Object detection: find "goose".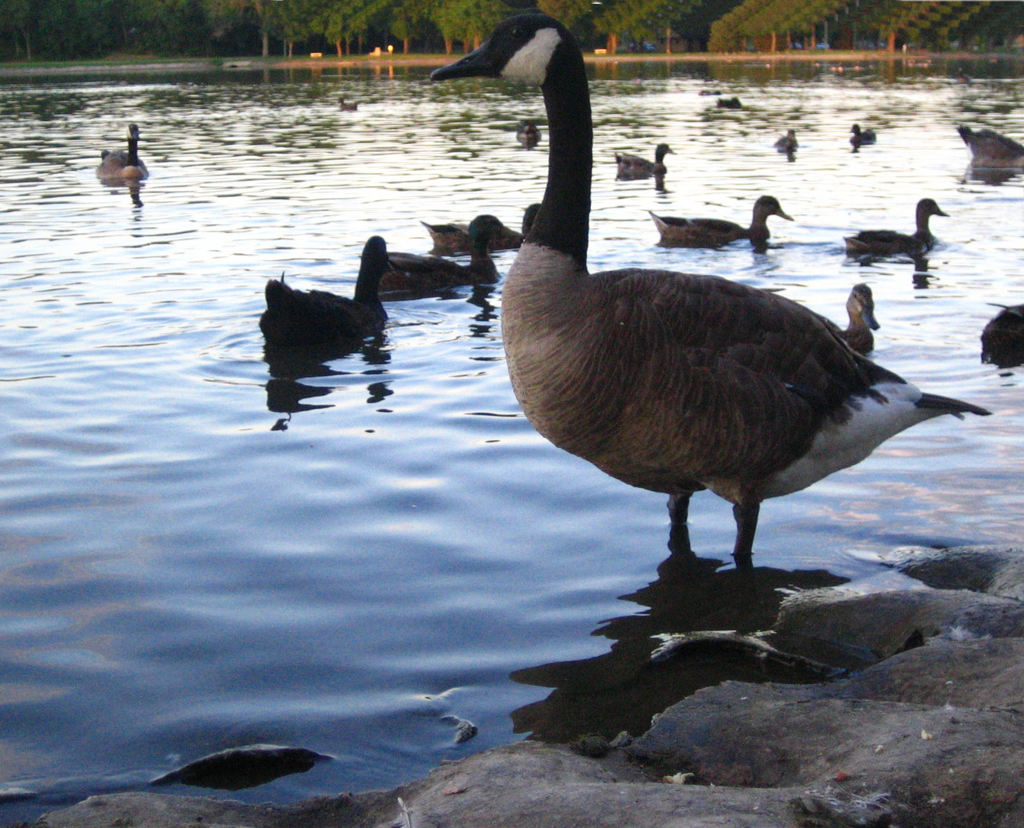
locate(952, 118, 1022, 163).
